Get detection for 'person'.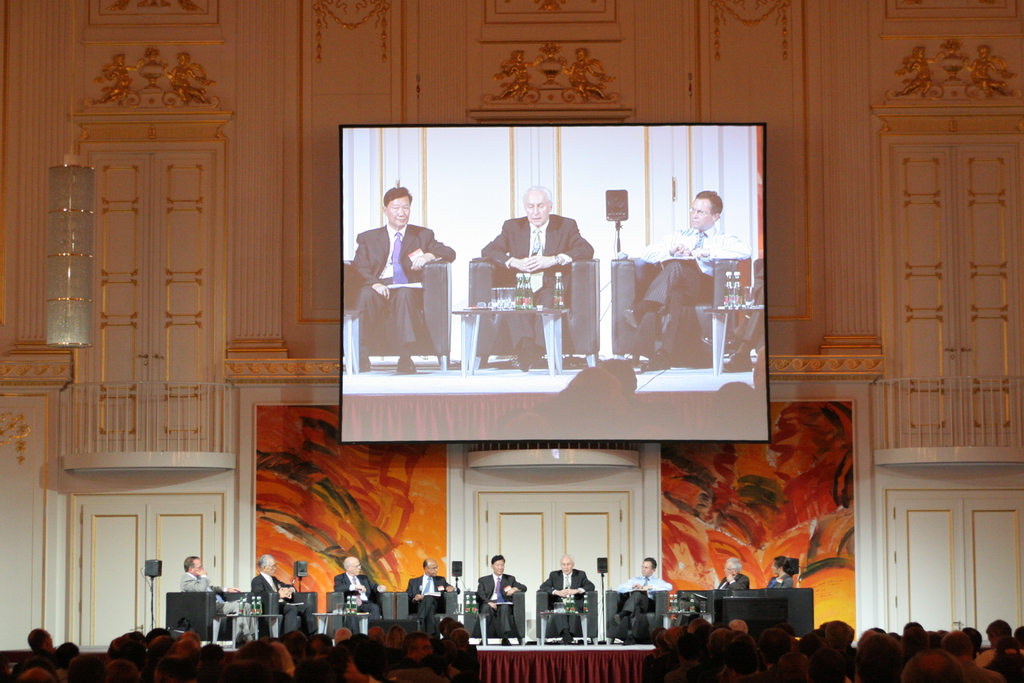
Detection: rect(331, 557, 387, 623).
